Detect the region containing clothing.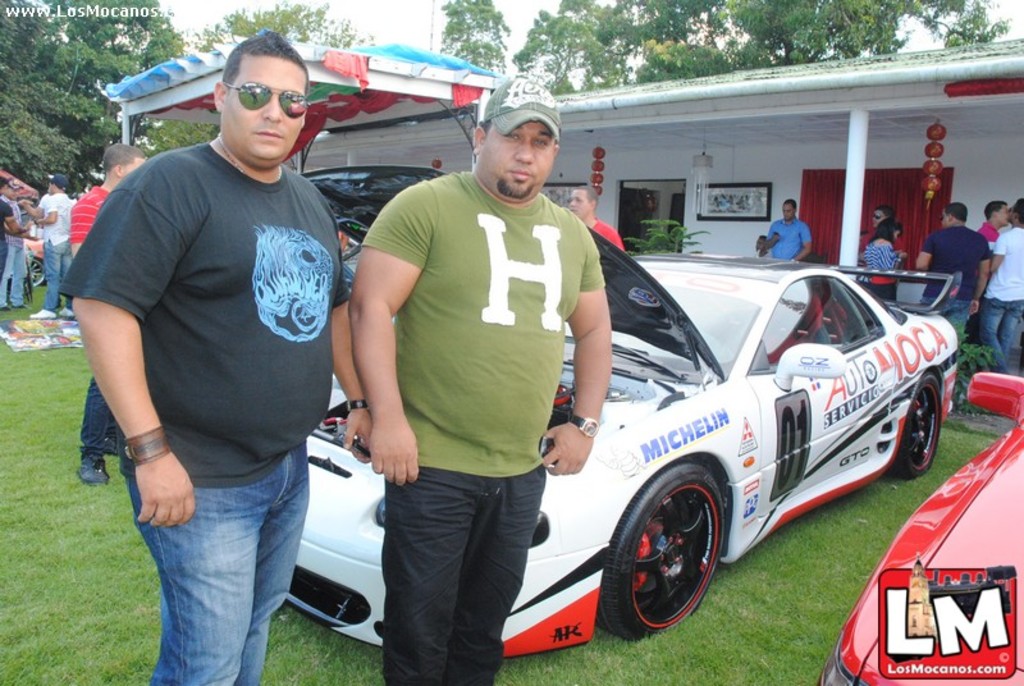
box=[358, 168, 609, 685].
